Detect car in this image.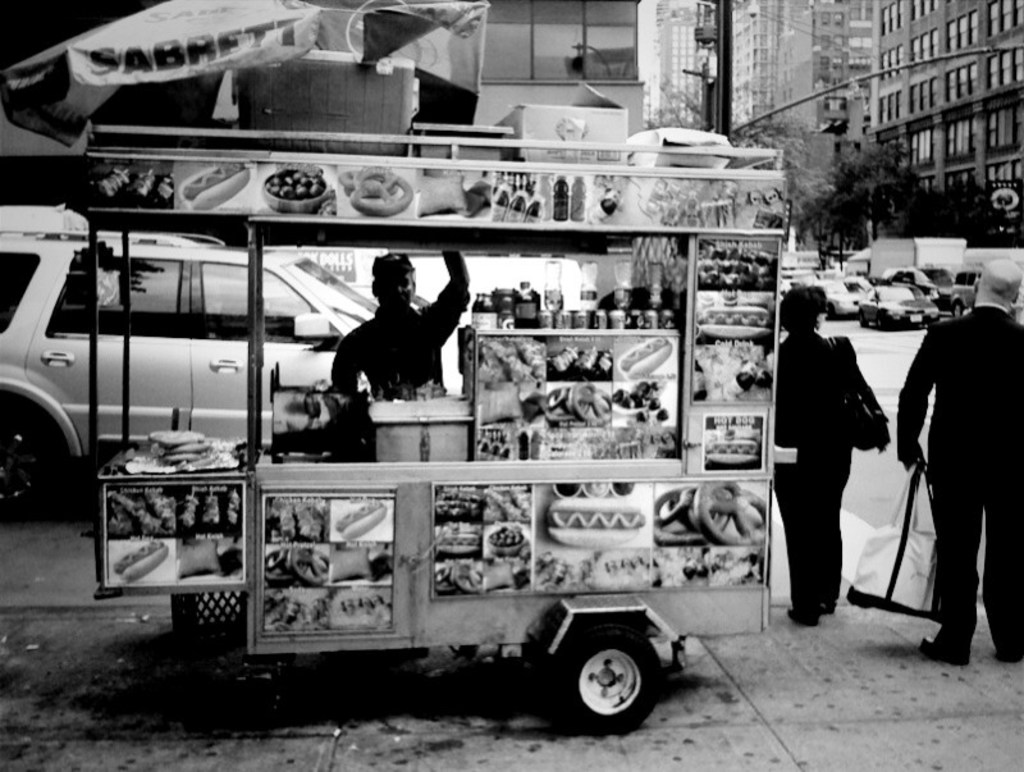
Detection: [920,257,979,320].
